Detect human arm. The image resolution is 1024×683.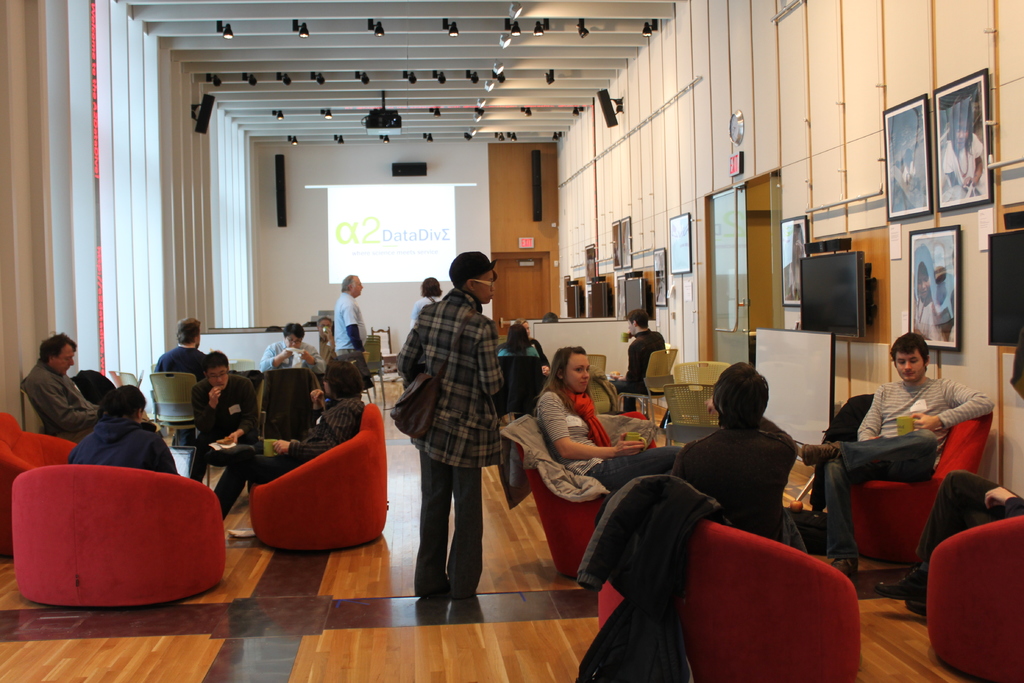
left=255, top=338, right=294, bottom=378.
